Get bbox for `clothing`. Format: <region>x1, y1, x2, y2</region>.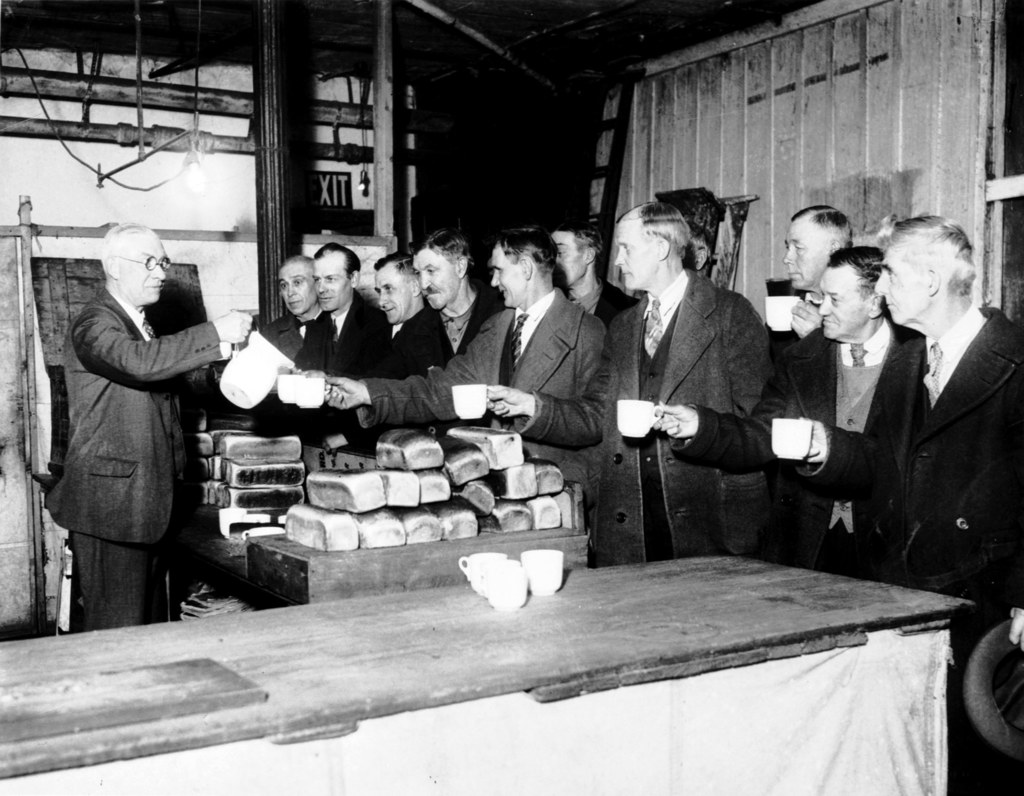
<region>36, 284, 226, 631</region>.
